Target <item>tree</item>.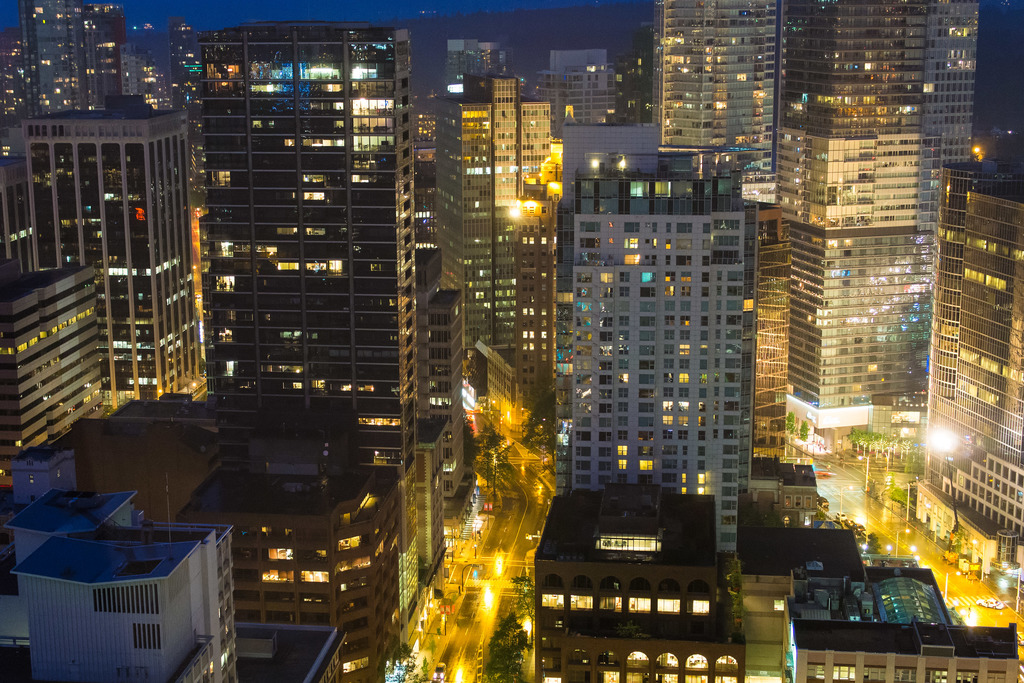
Target region: {"x1": 900, "y1": 457, "x2": 937, "y2": 476}.
